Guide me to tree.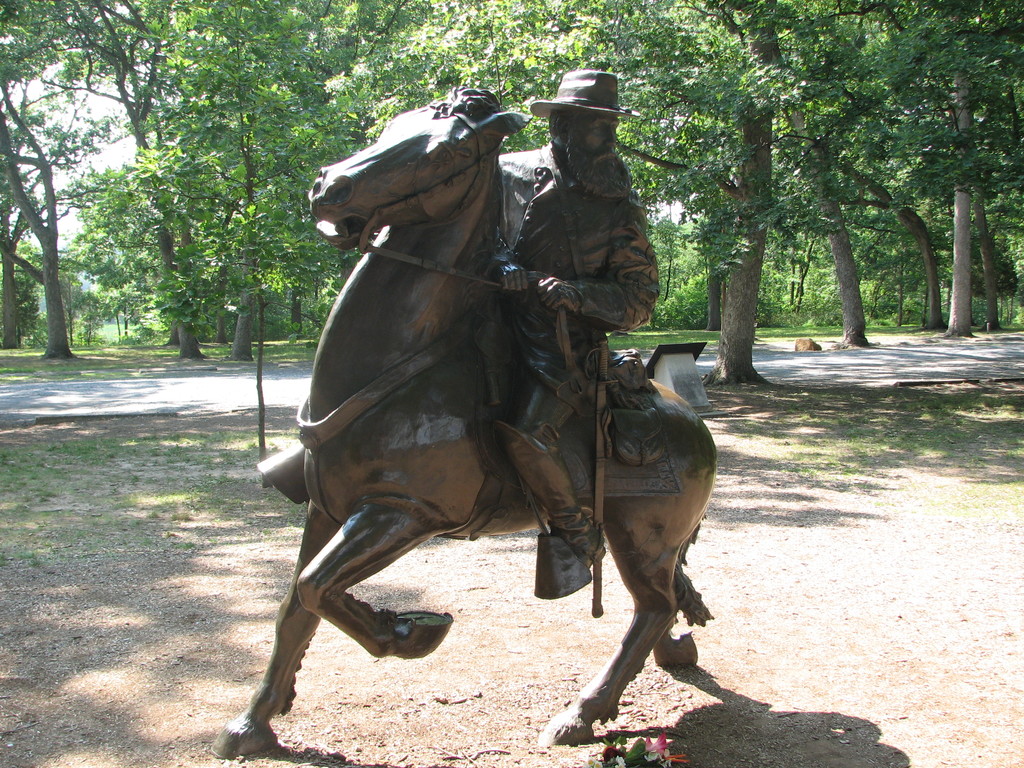
Guidance: {"left": 813, "top": 0, "right": 1020, "bottom": 331}.
